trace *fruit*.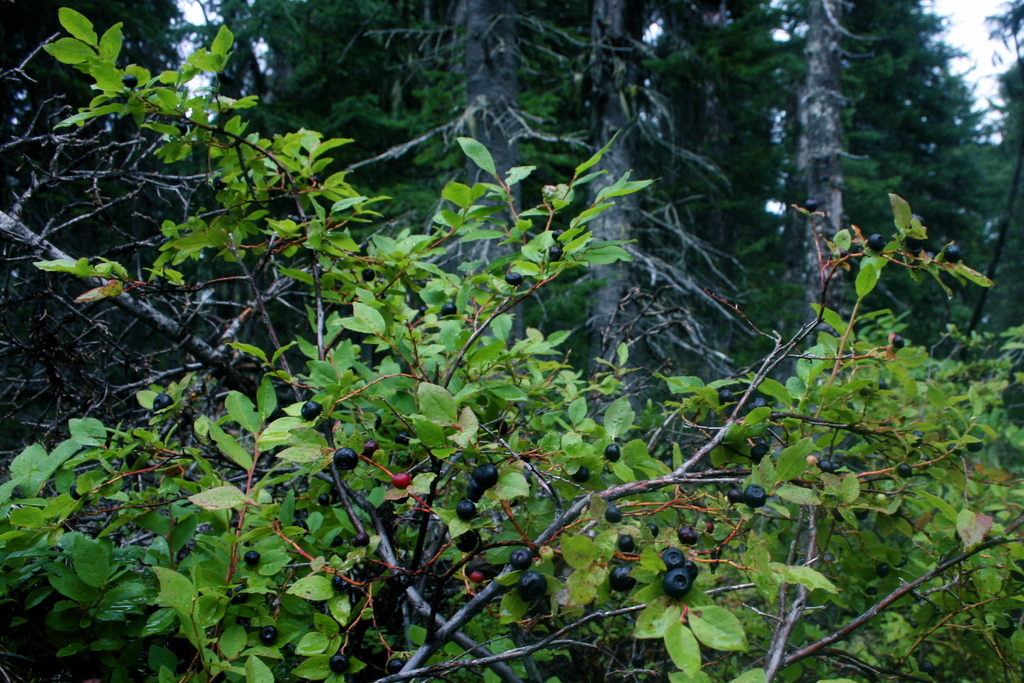
Traced to (506,548,535,571).
